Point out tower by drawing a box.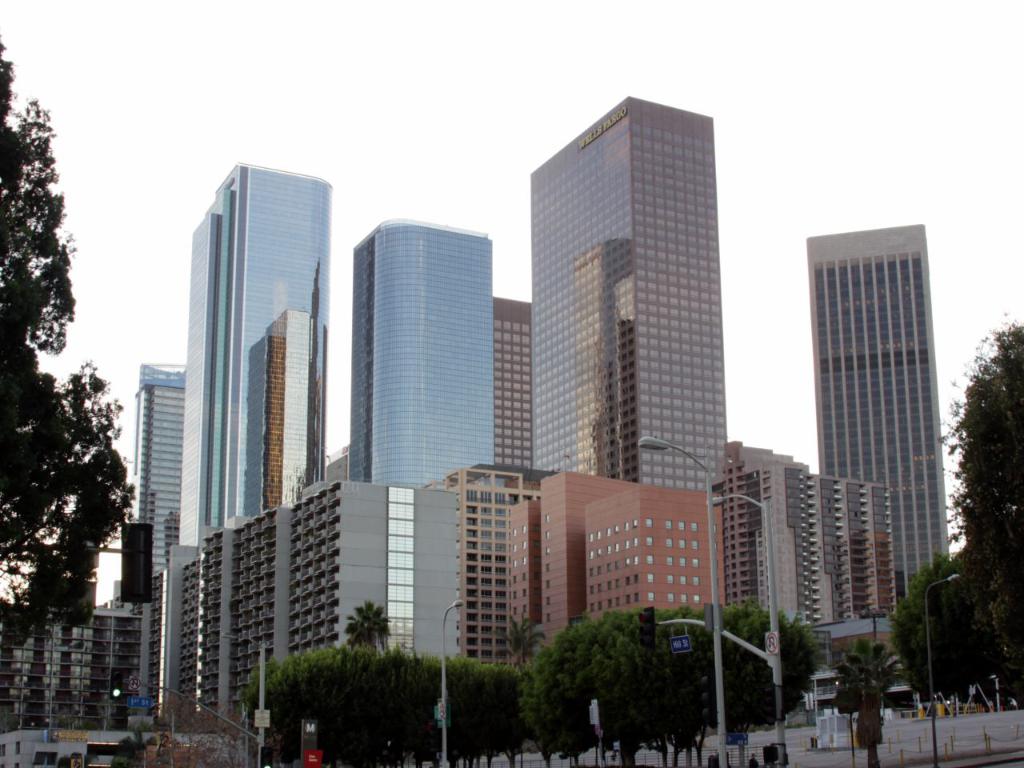
[left=123, top=354, right=186, bottom=590].
